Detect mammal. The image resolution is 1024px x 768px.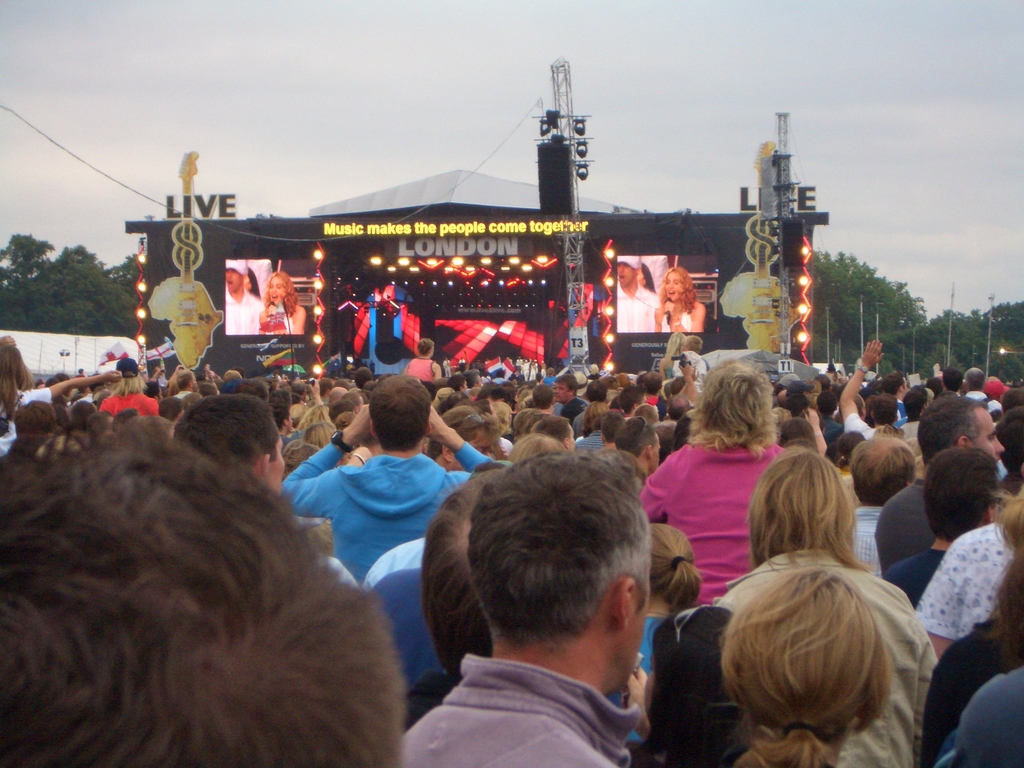
l=614, t=257, r=660, b=336.
